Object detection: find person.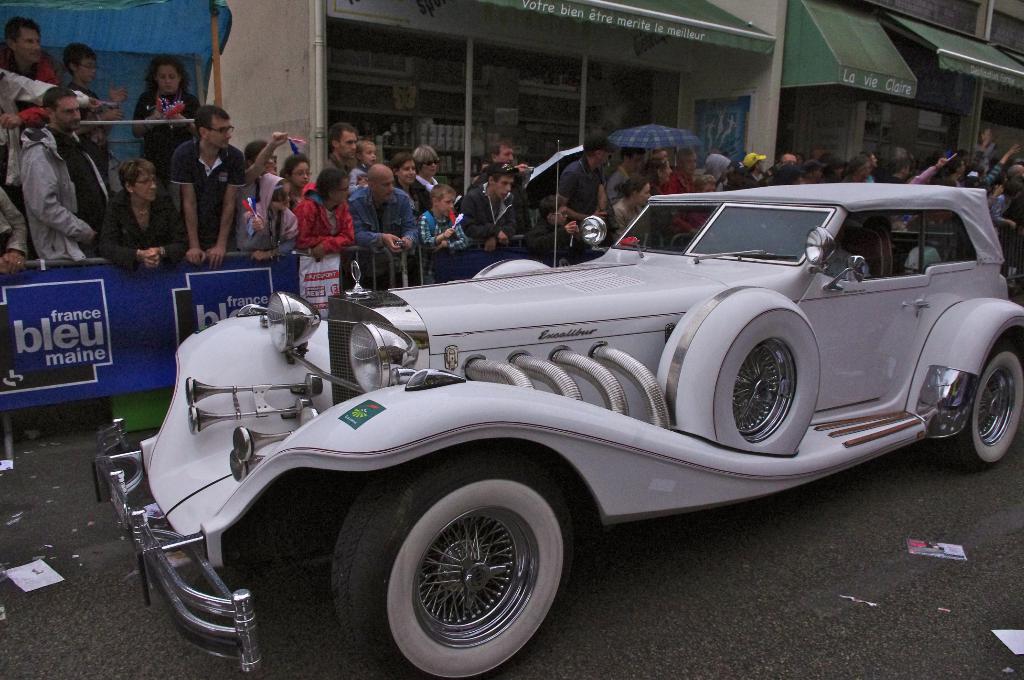
867 149 883 182.
